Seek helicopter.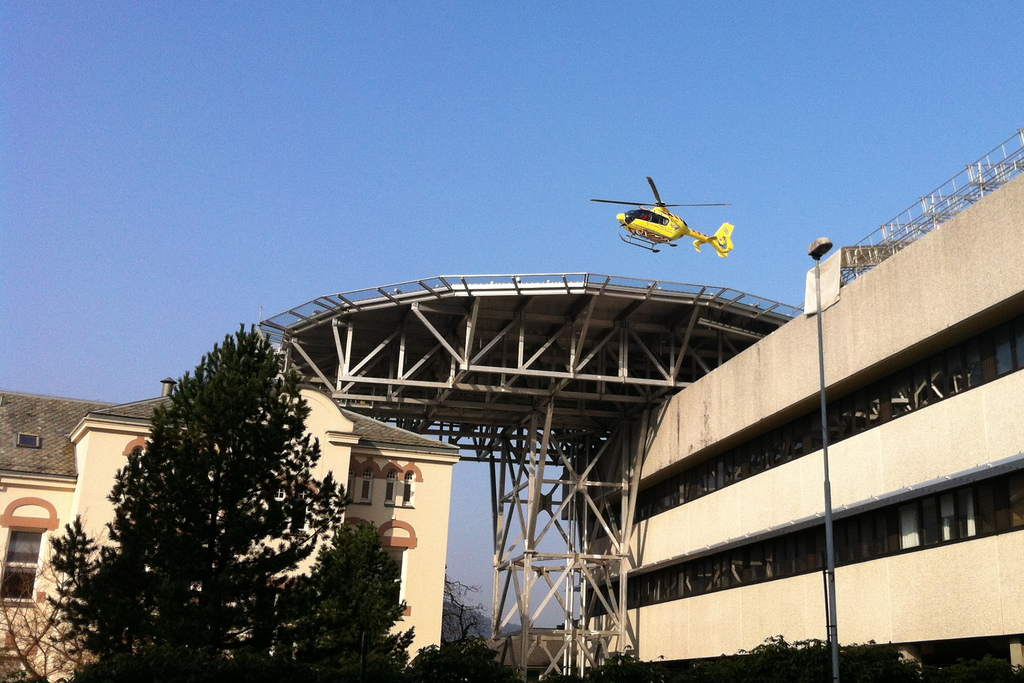
Rect(586, 173, 746, 263).
